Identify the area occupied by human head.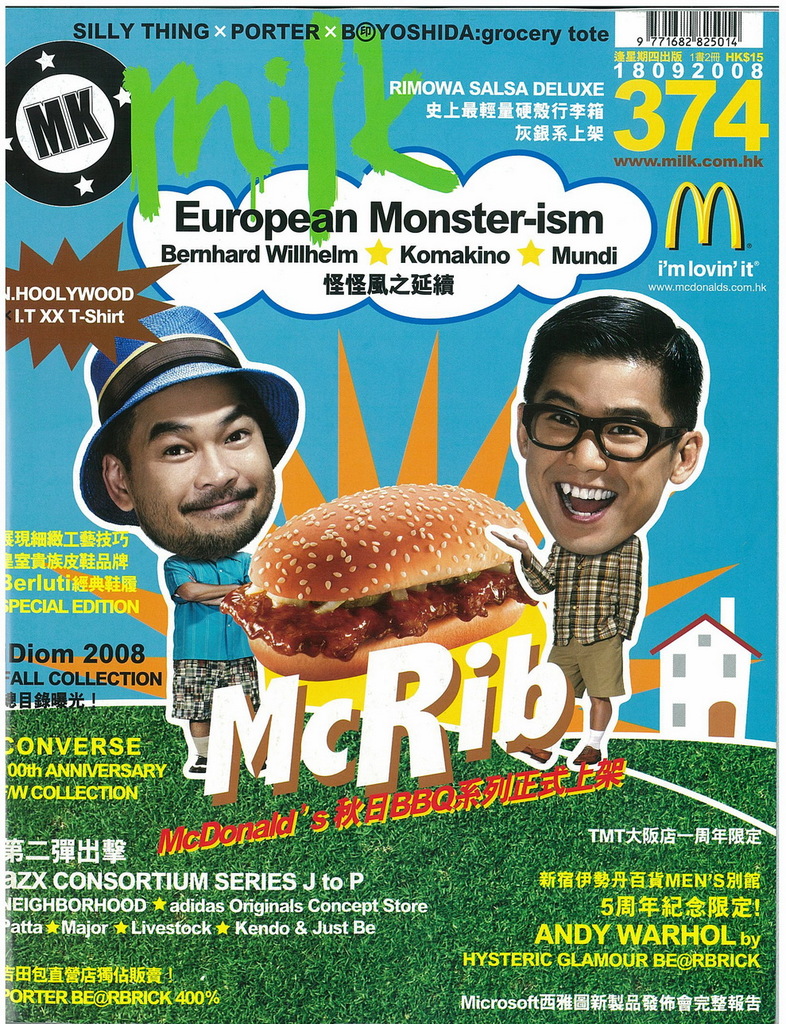
Area: left=72, top=297, right=304, bottom=568.
